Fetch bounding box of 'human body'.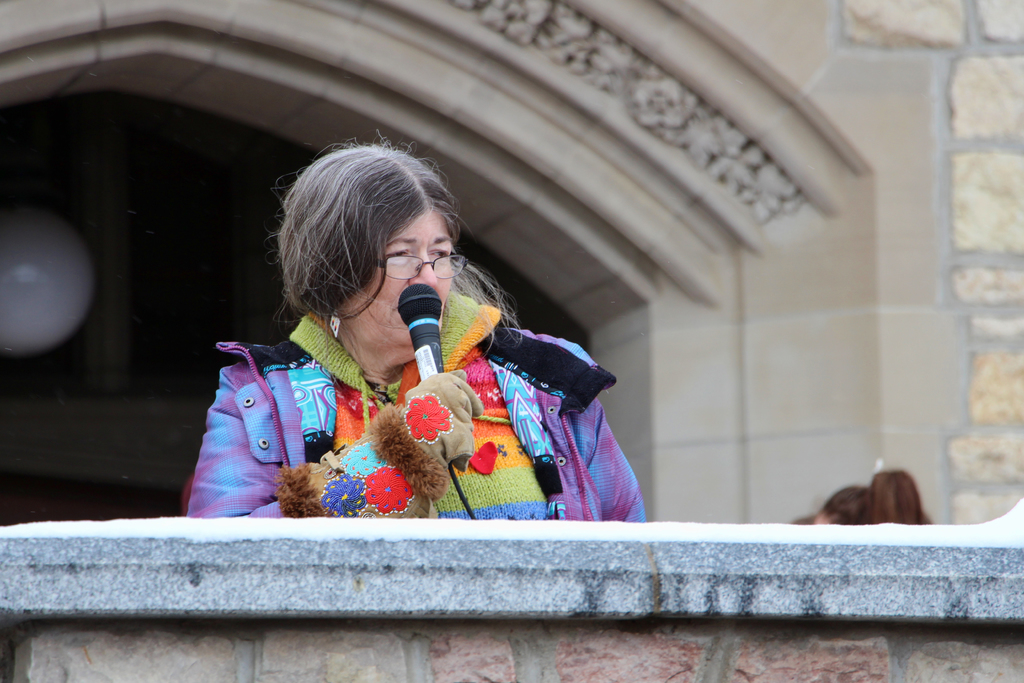
Bbox: <region>207, 172, 707, 561</region>.
